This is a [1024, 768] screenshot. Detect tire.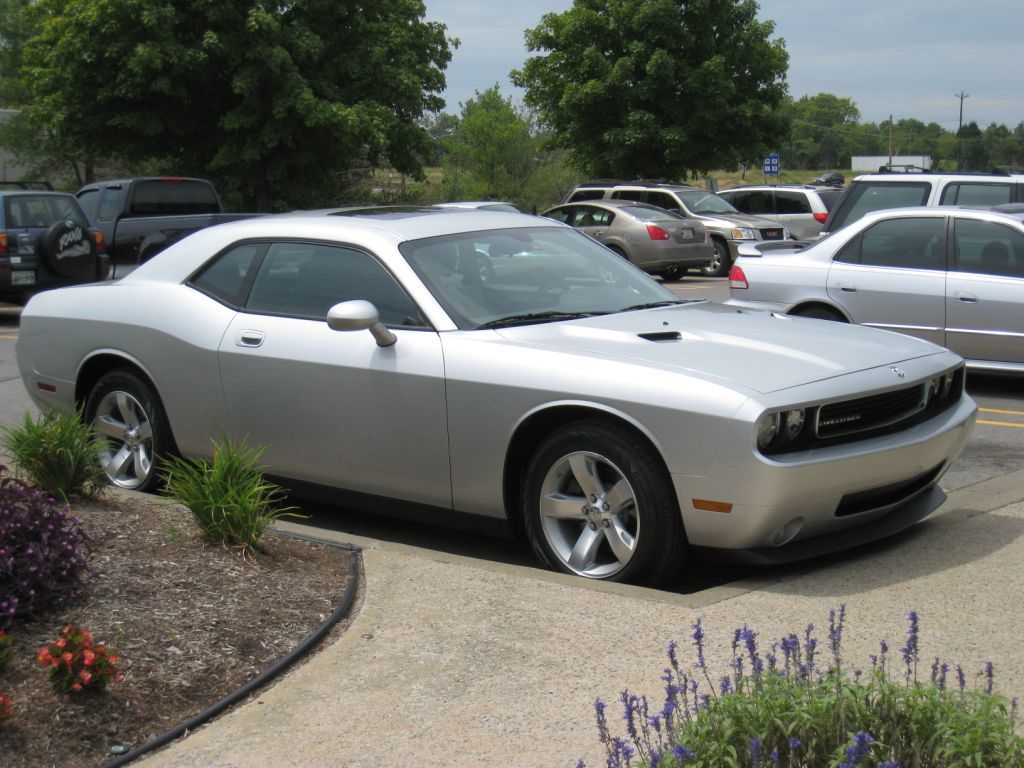
bbox(84, 373, 165, 493).
